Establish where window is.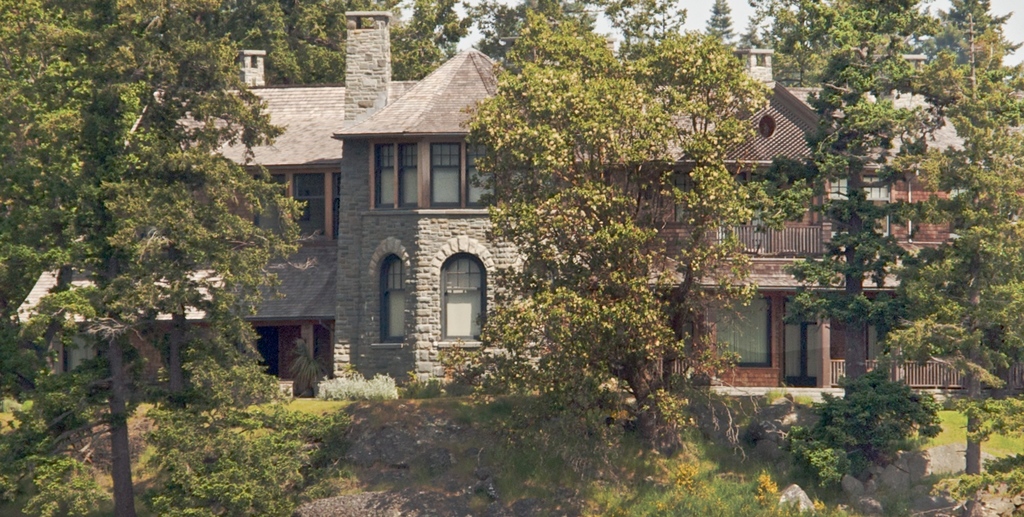
Established at 335 172 342 240.
